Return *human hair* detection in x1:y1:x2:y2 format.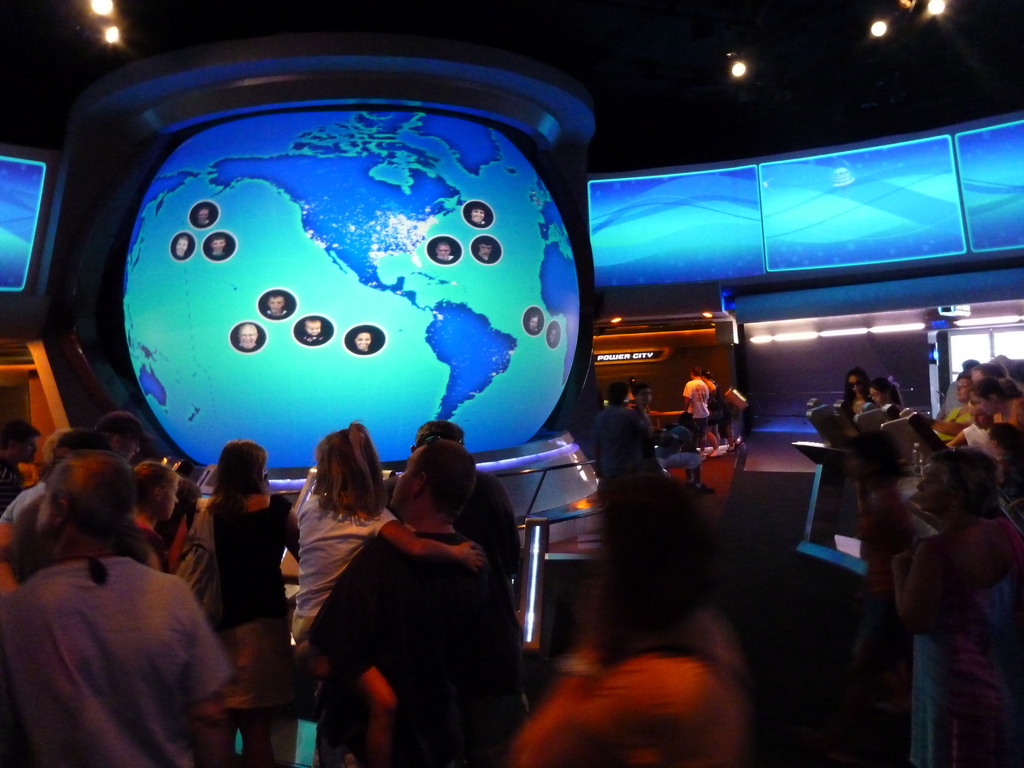
25:444:119:573.
